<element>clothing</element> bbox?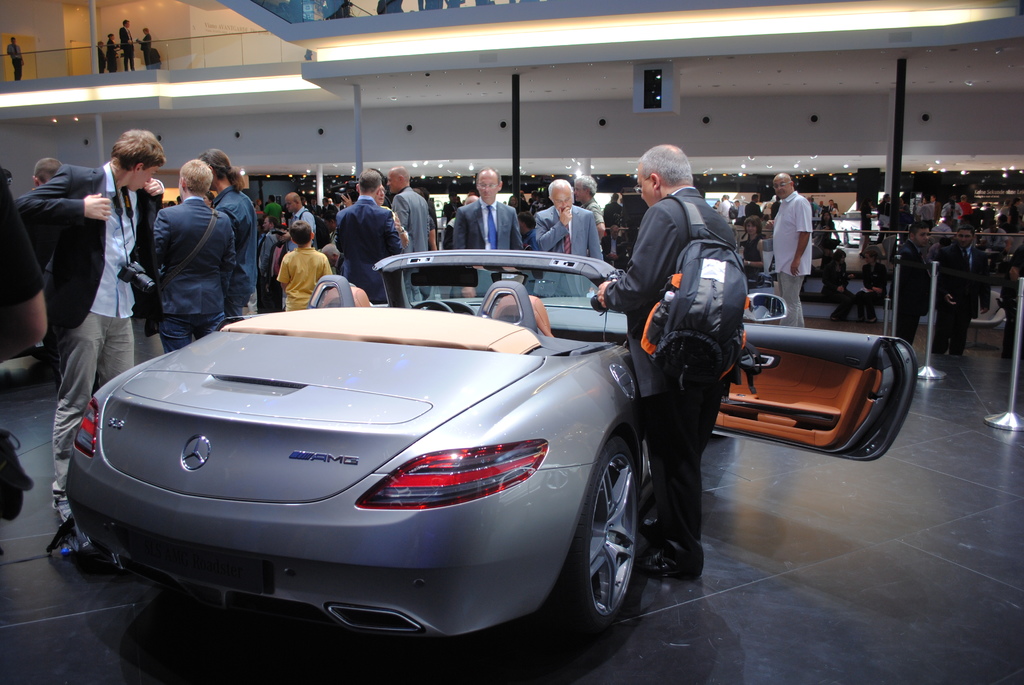
980:230:1005:246
